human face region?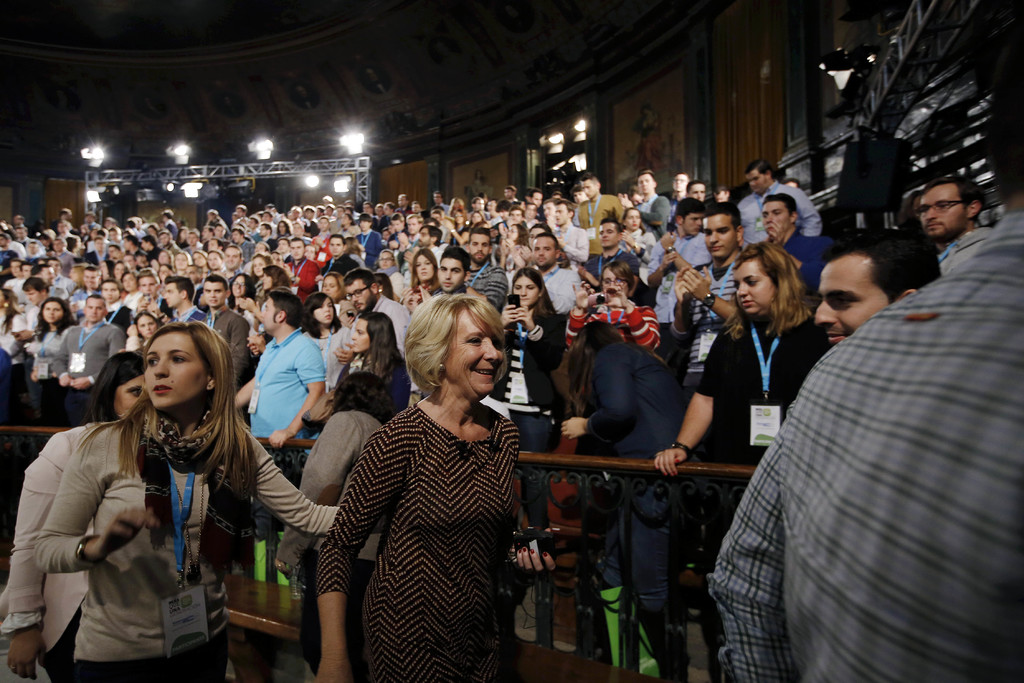
<region>454, 212, 465, 224</region>
